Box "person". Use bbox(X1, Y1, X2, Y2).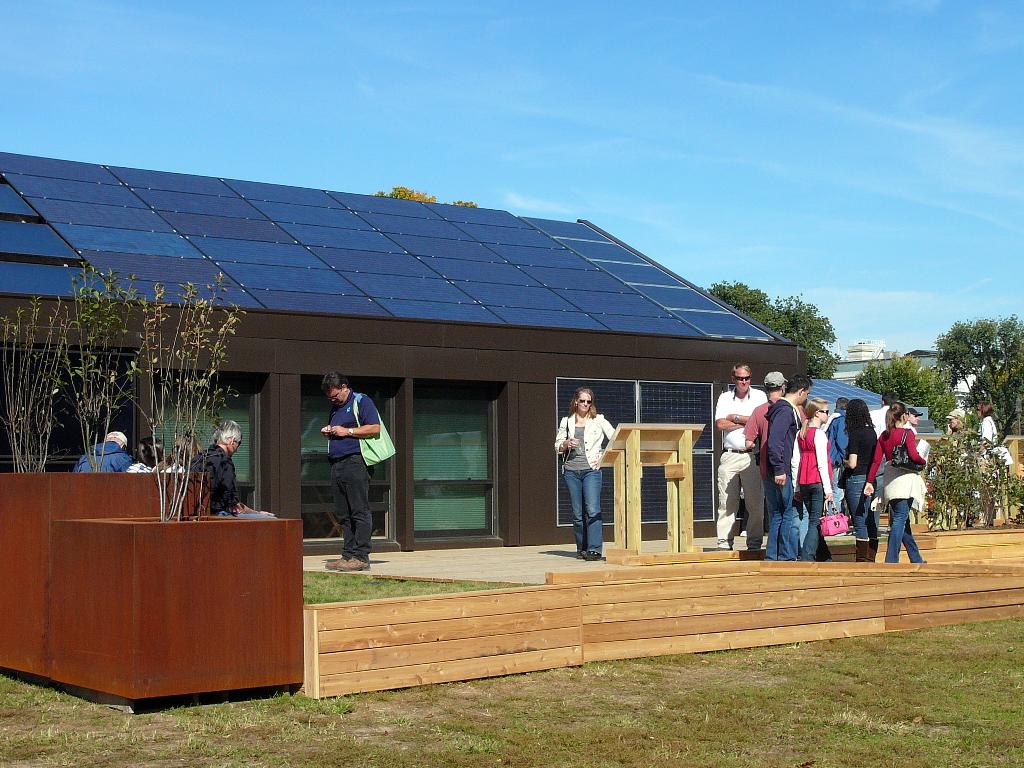
bbox(869, 386, 901, 442).
